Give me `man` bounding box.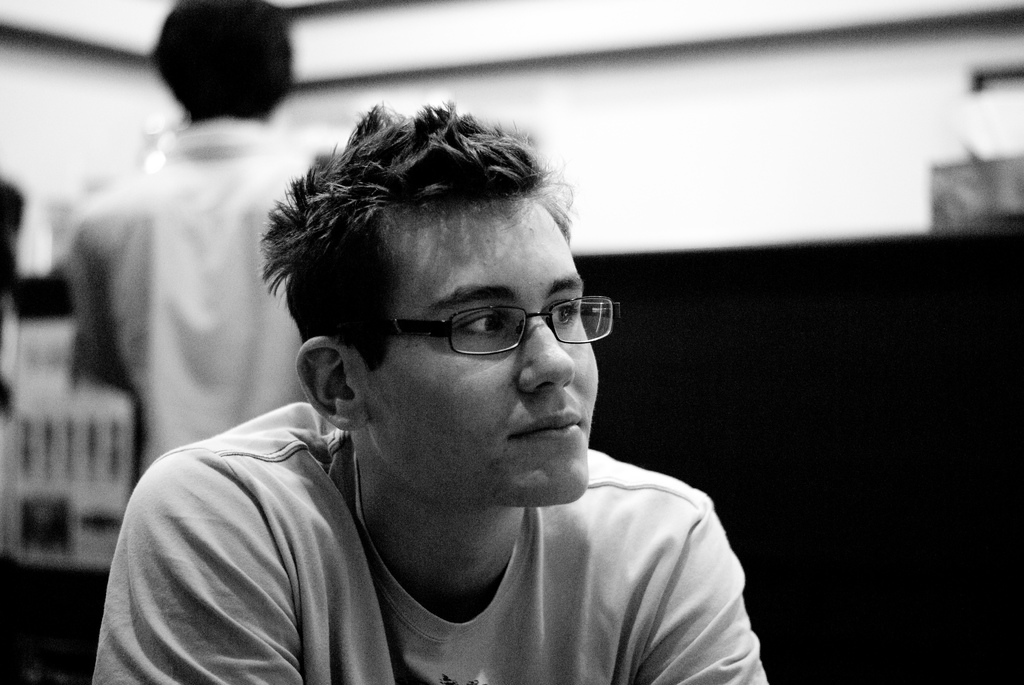
left=59, top=0, right=342, bottom=481.
